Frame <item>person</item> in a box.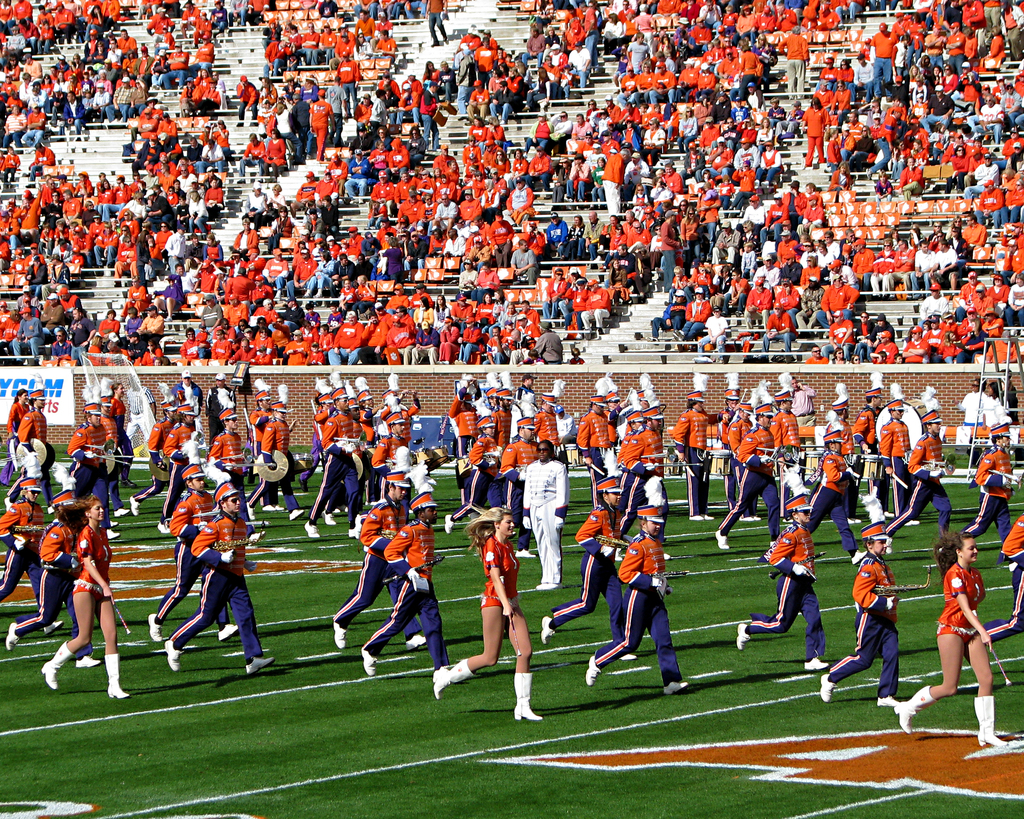
rect(151, 352, 166, 366).
